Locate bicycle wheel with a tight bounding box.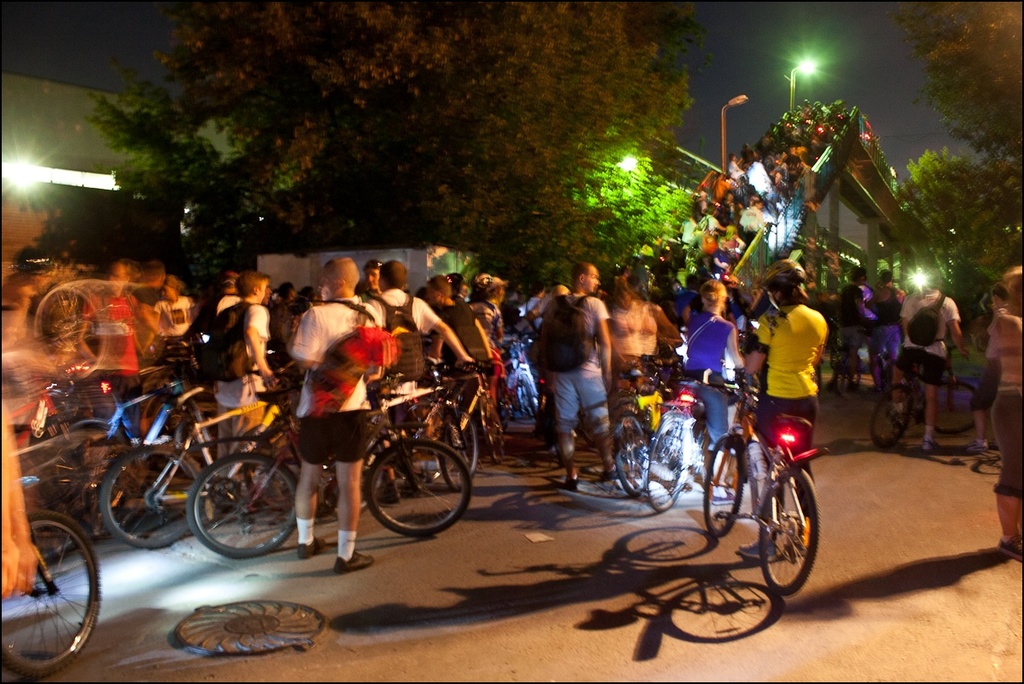
<box>618,416,647,502</box>.
